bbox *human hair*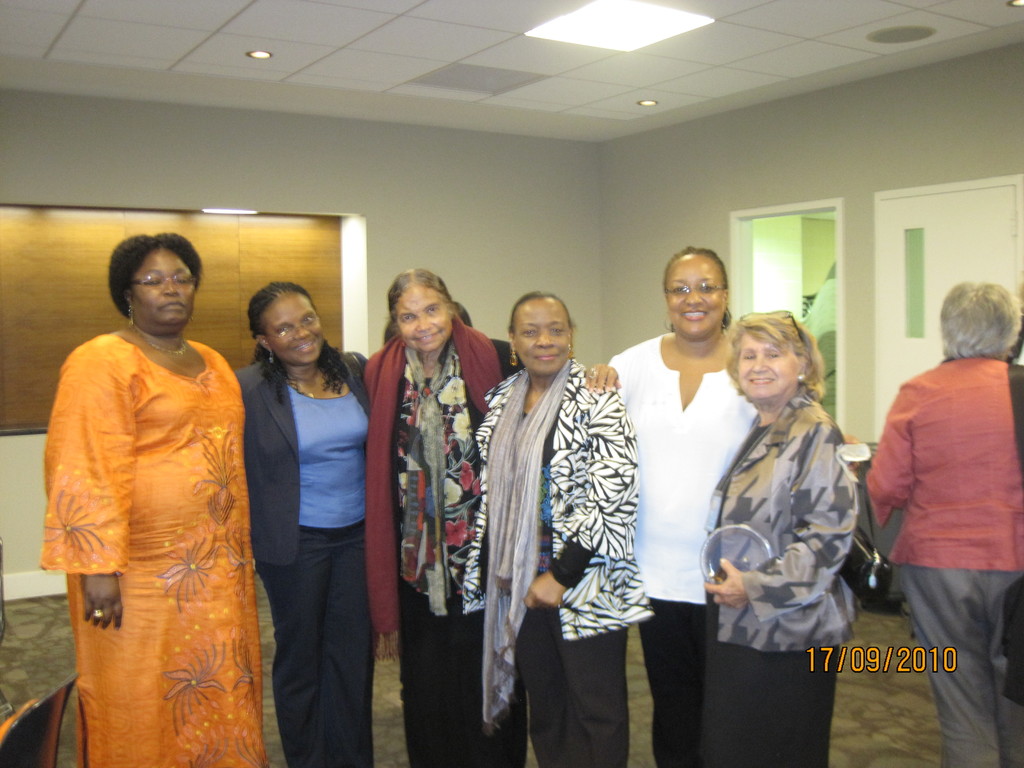
[left=385, top=267, right=475, bottom=346]
